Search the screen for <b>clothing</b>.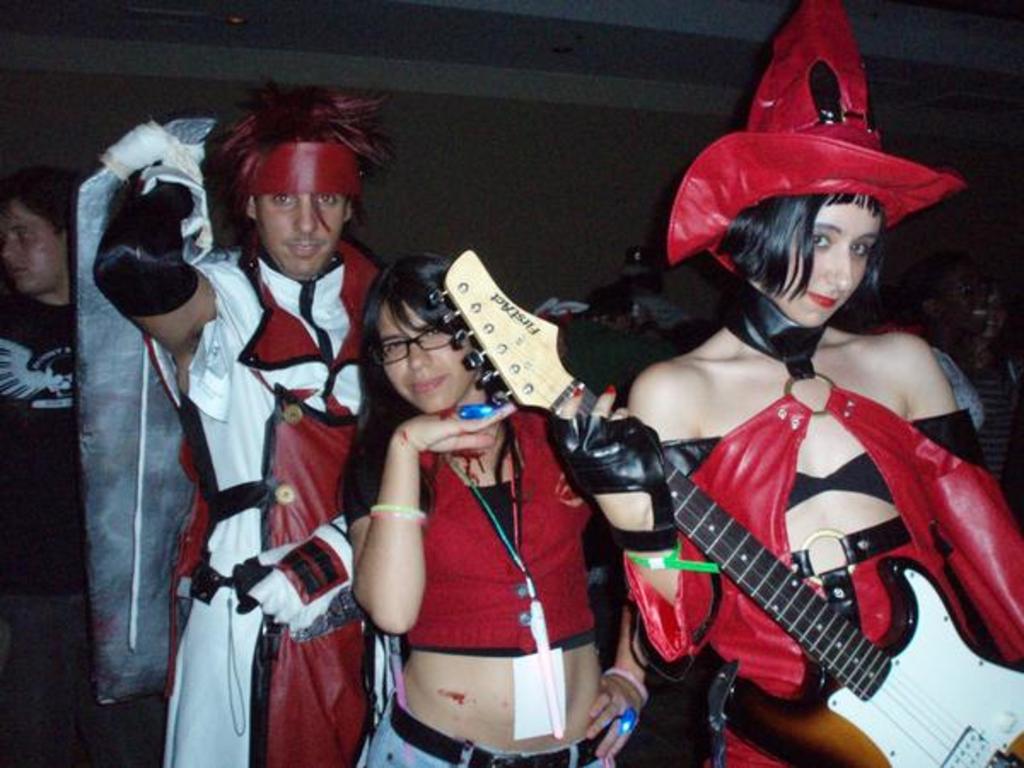
Found at [143, 236, 377, 766].
